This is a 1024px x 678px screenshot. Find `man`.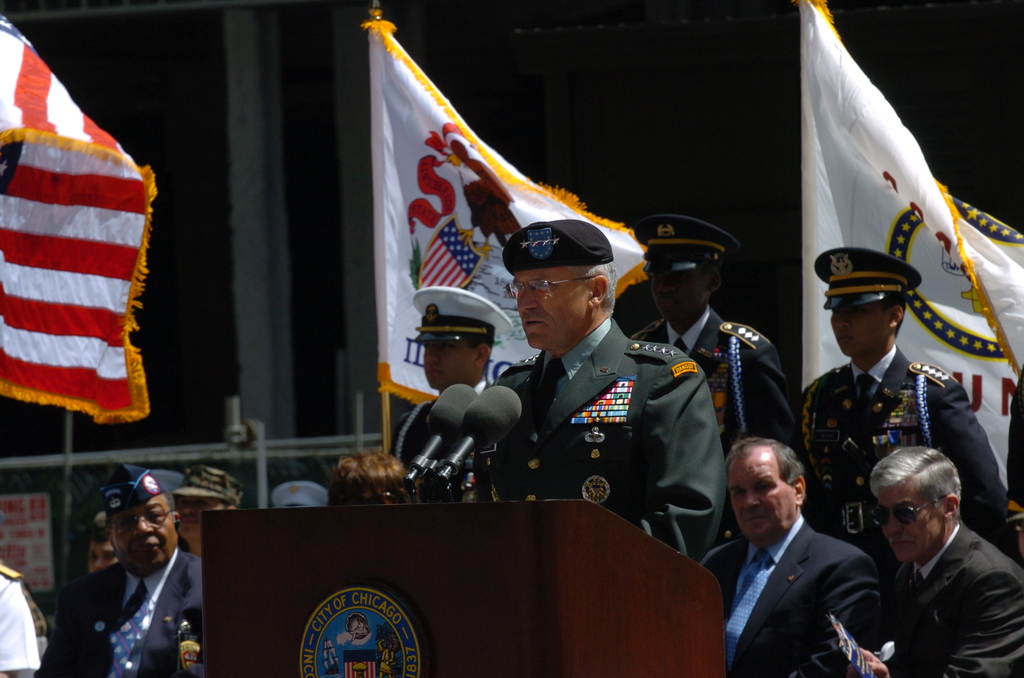
Bounding box: x1=698 y1=432 x2=889 y2=677.
